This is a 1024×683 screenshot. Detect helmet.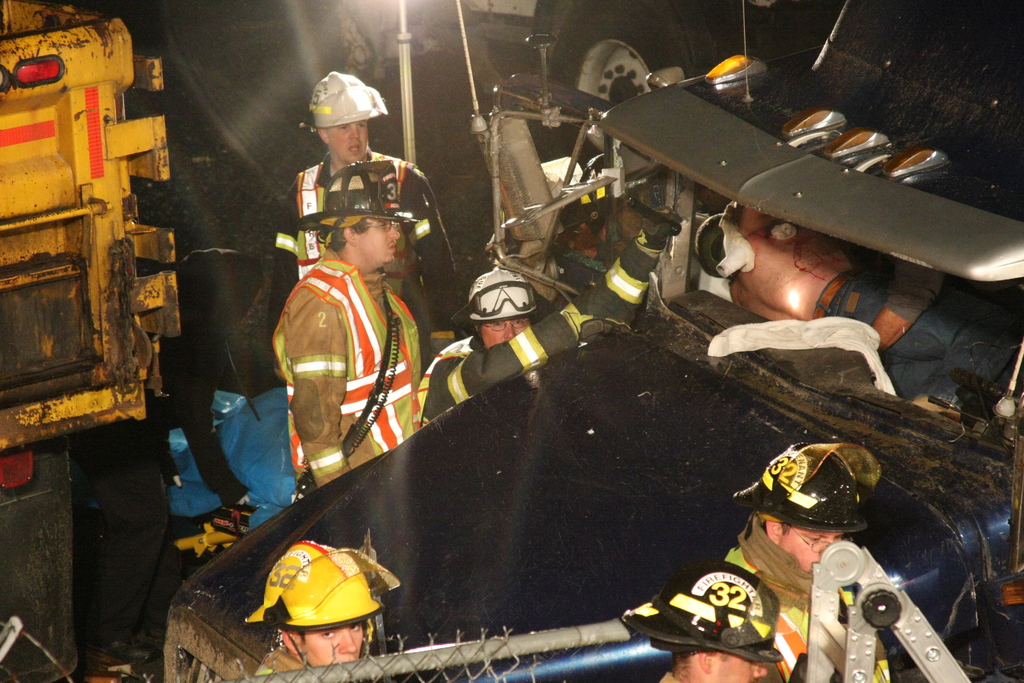
621:561:806:664.
